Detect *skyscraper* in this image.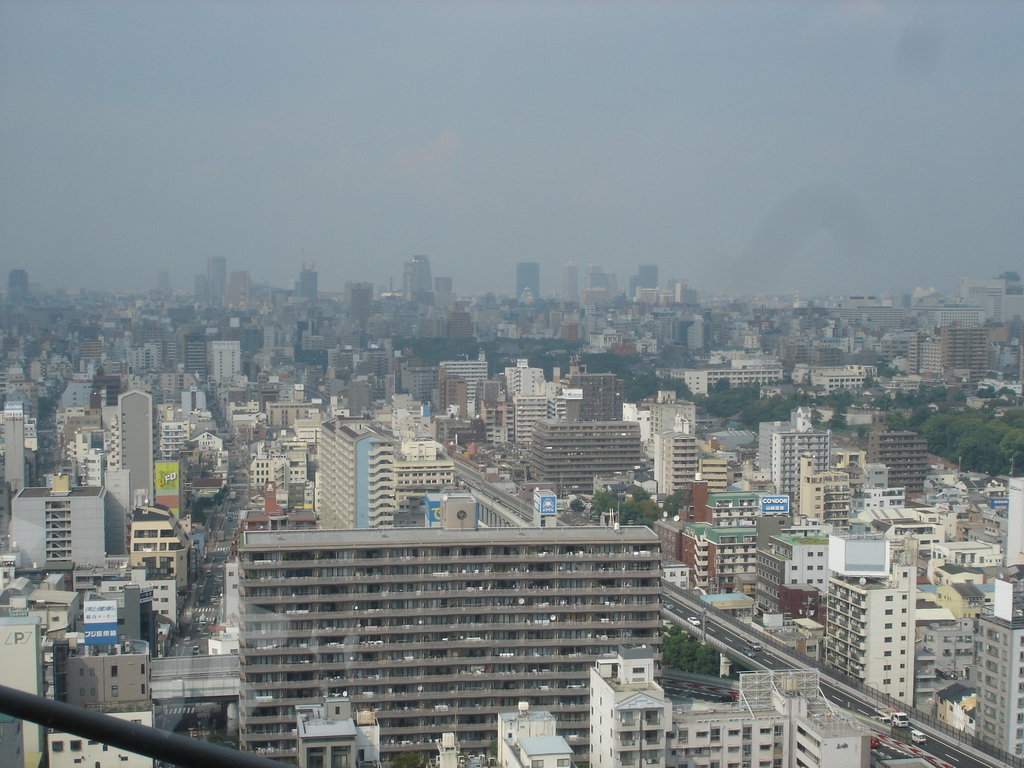
Detection: (left=318, top=408, right=399, bottom=524).
